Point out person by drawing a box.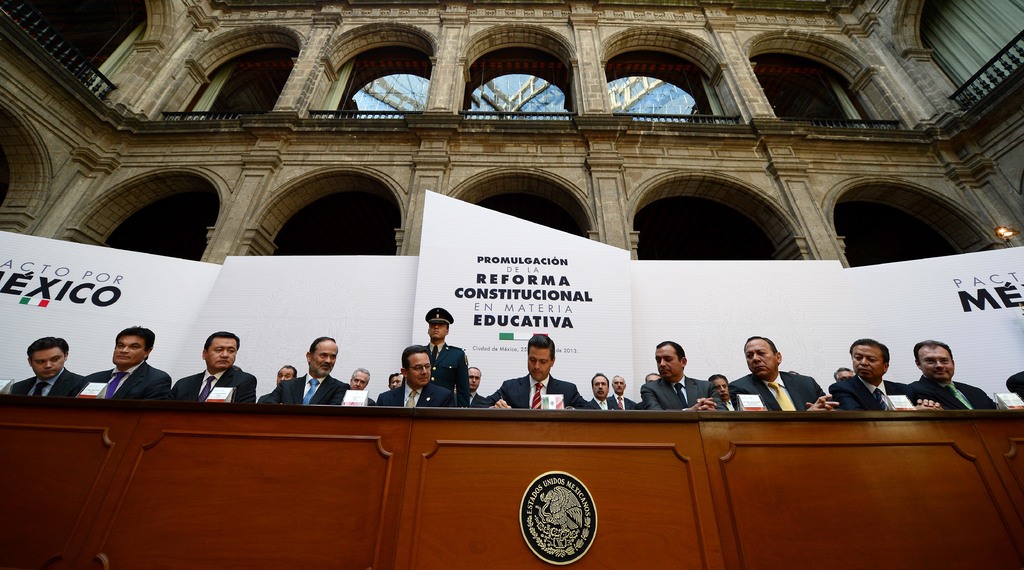
detection(707, 373, 733, 407).
